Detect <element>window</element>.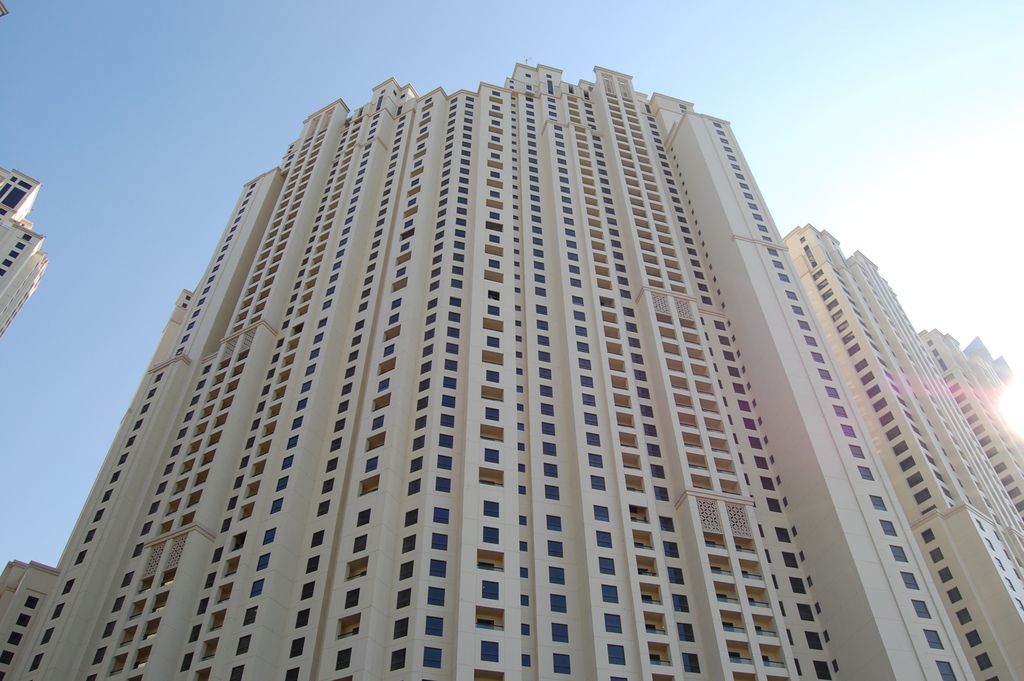
Detected at box(628, 350, 646, 366).
